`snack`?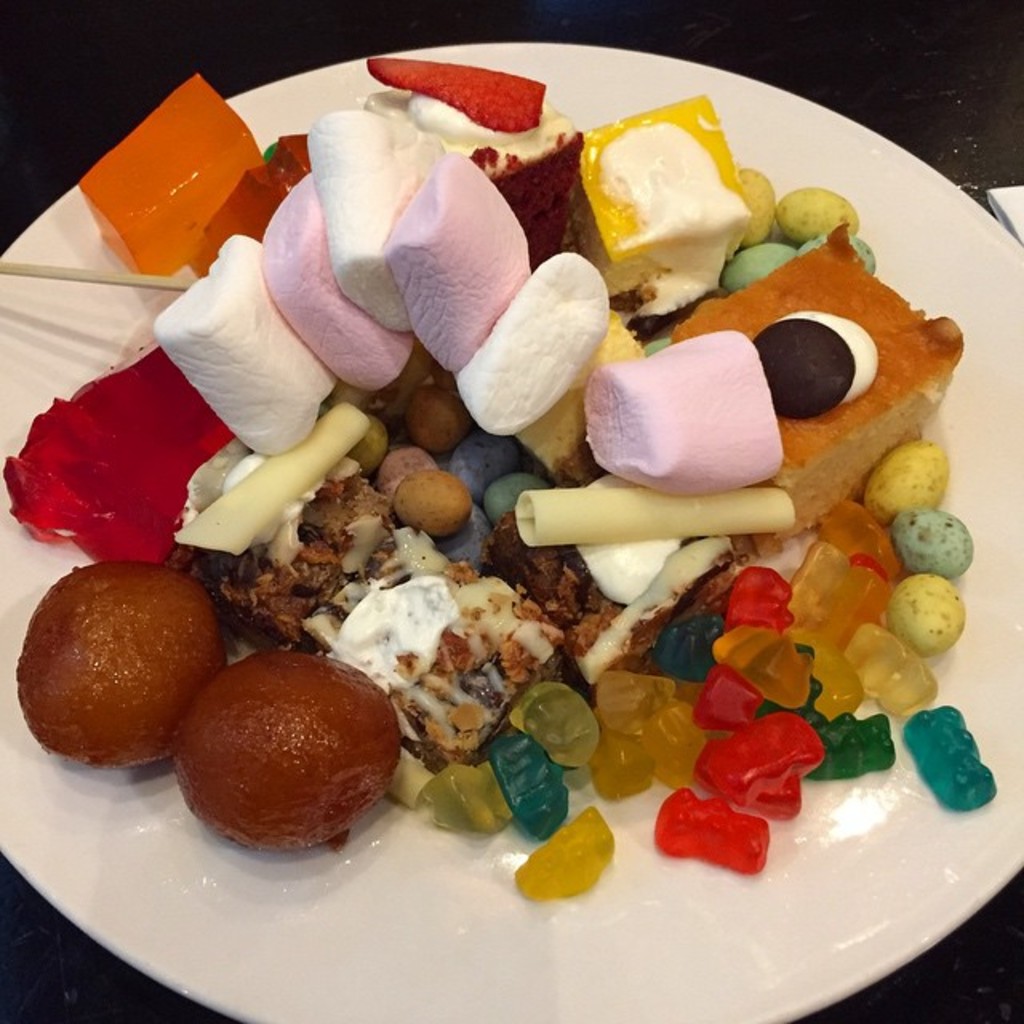
box(26, 565, 222, 768)
